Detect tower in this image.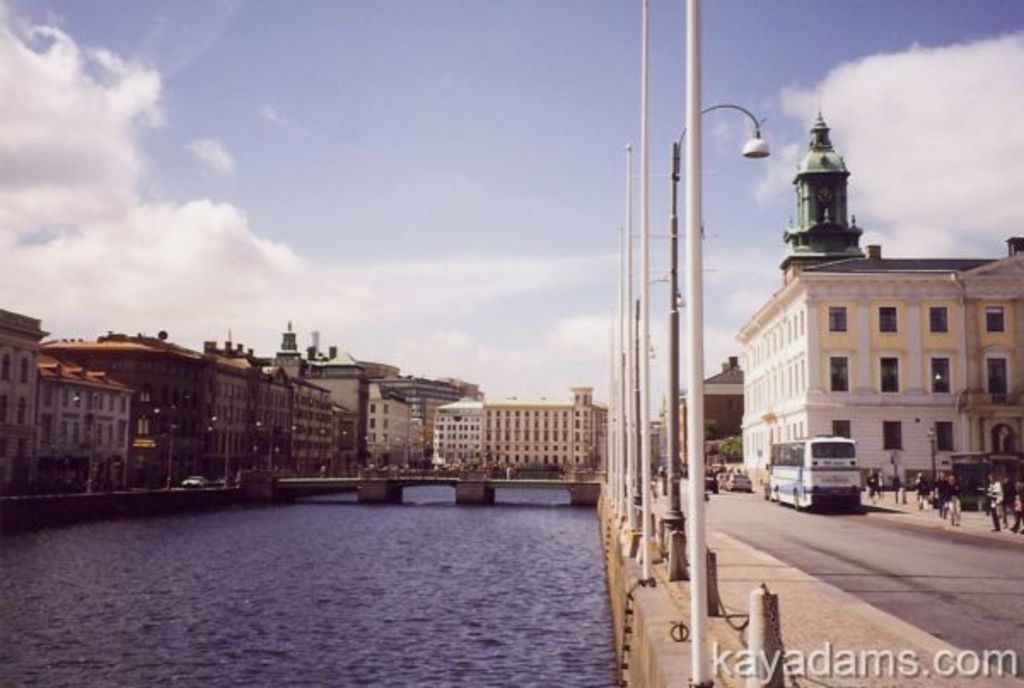
Detection: crop(275, 324, 302, 372).
